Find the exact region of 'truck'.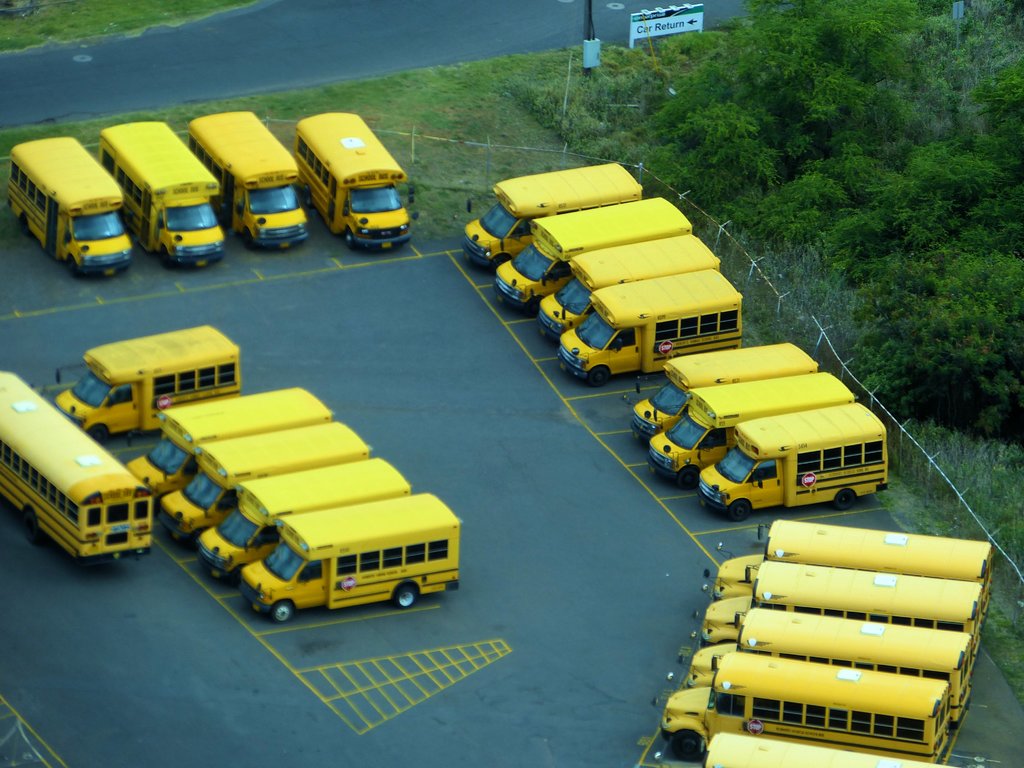
Exact region: [left=180, top=466, right=413, bottom=585].
